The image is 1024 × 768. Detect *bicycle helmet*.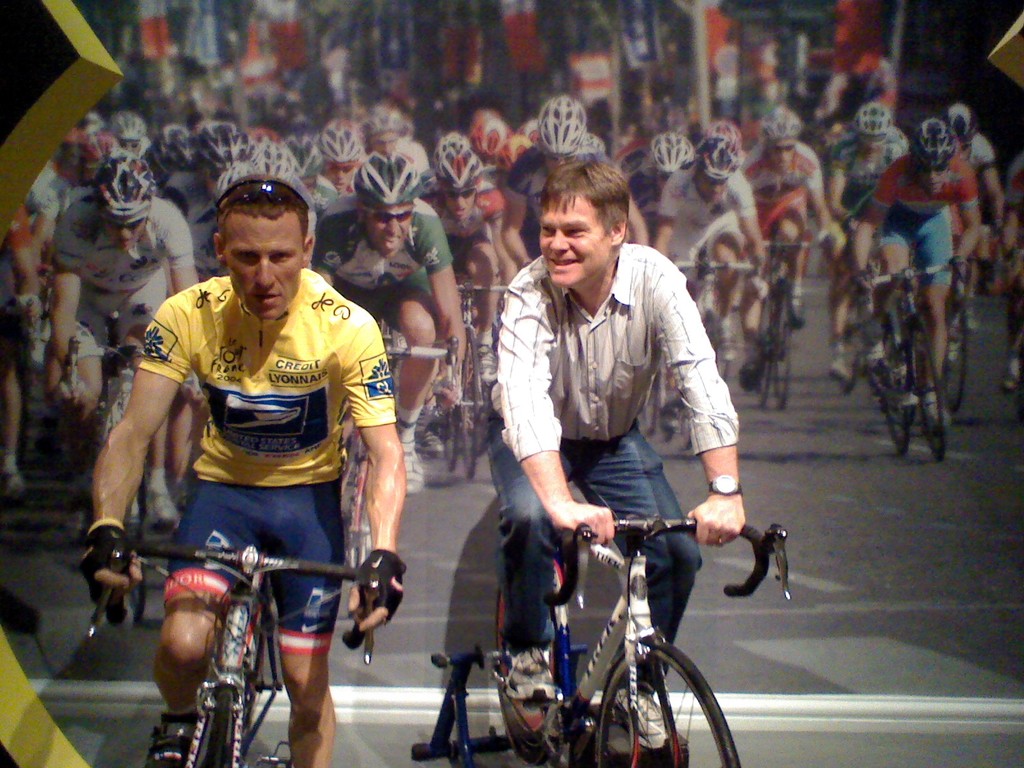
Detection: Rect(106, 106, 146, 137).
